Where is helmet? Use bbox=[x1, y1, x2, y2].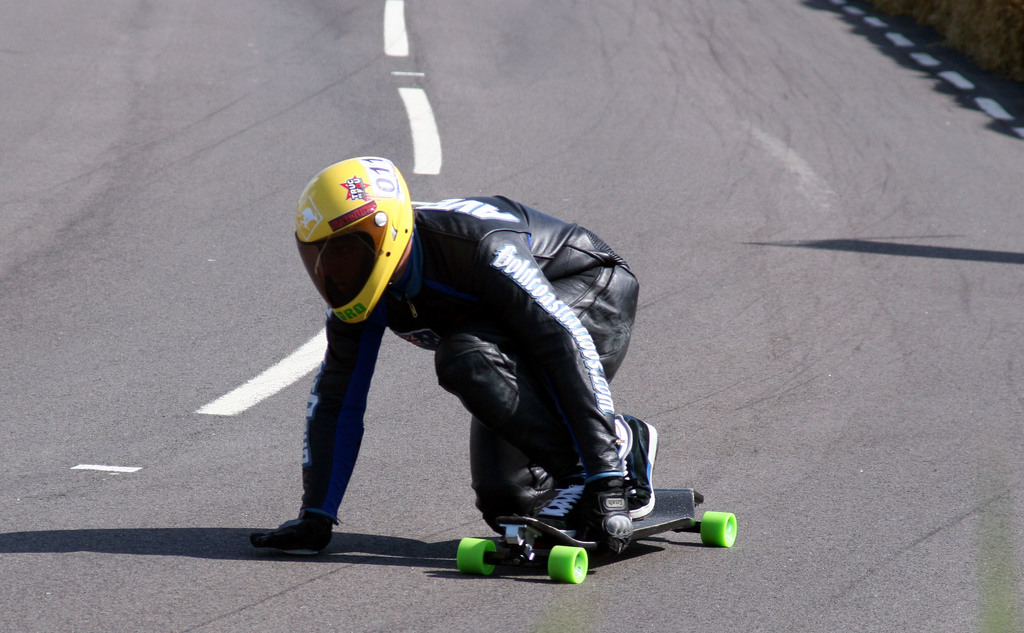
bbox=[294, 157, 410, 346].
